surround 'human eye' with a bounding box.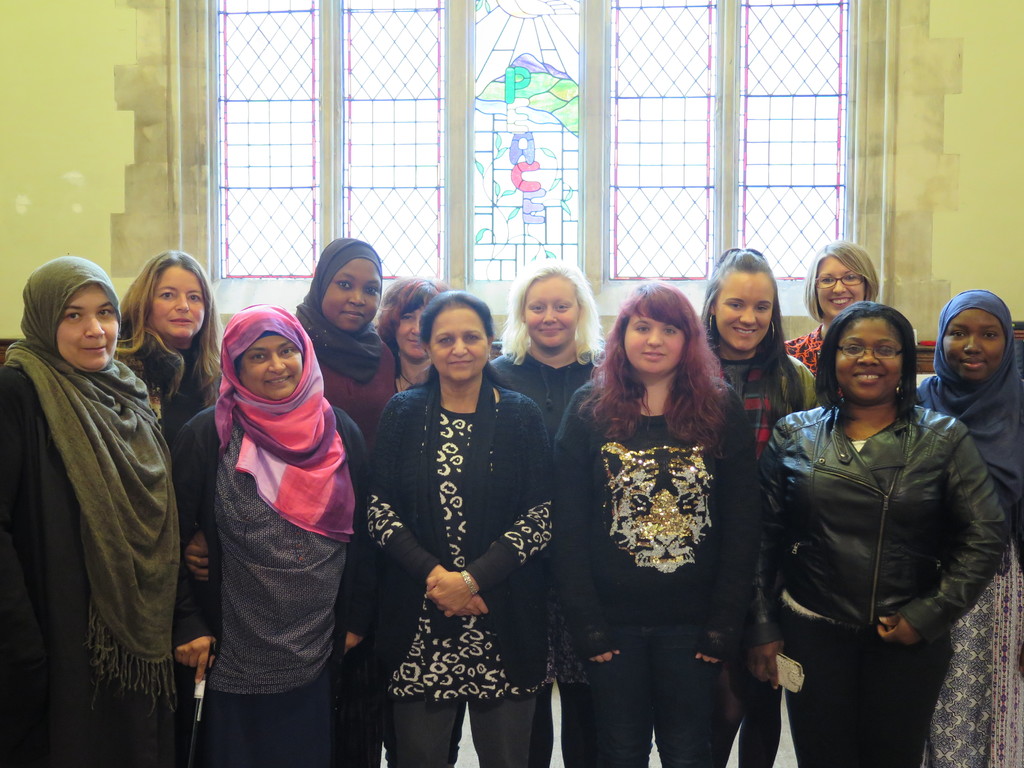
163, 291, 177, 302.
